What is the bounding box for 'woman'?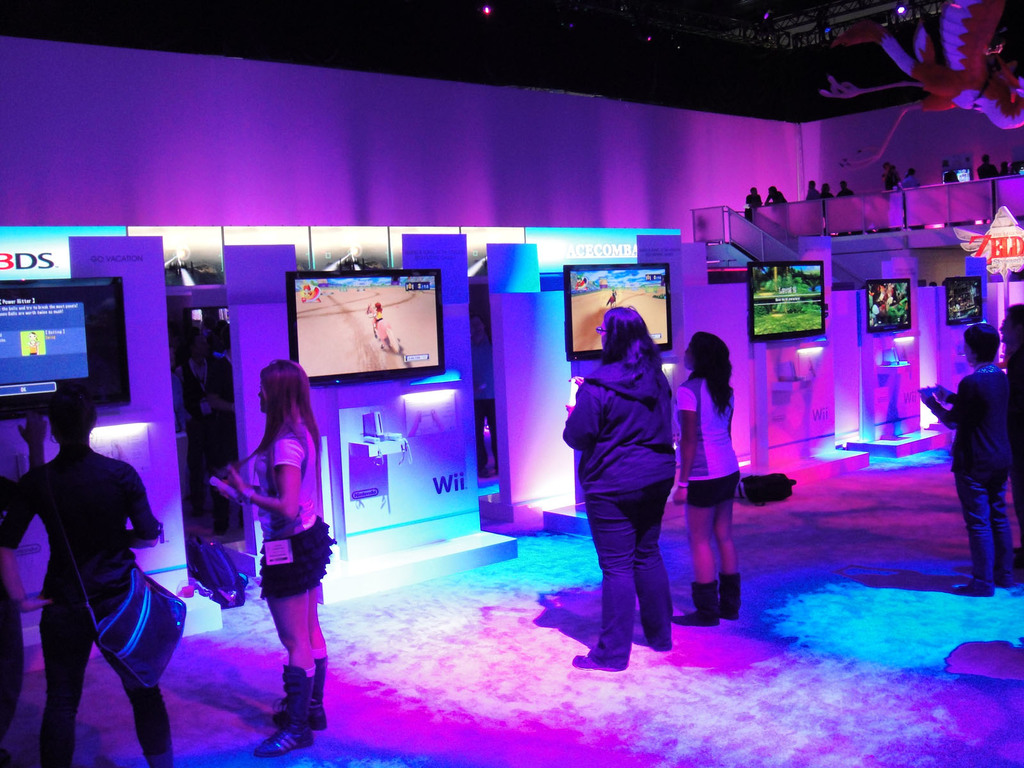
bbox=[913, 321, 1012, 596].
